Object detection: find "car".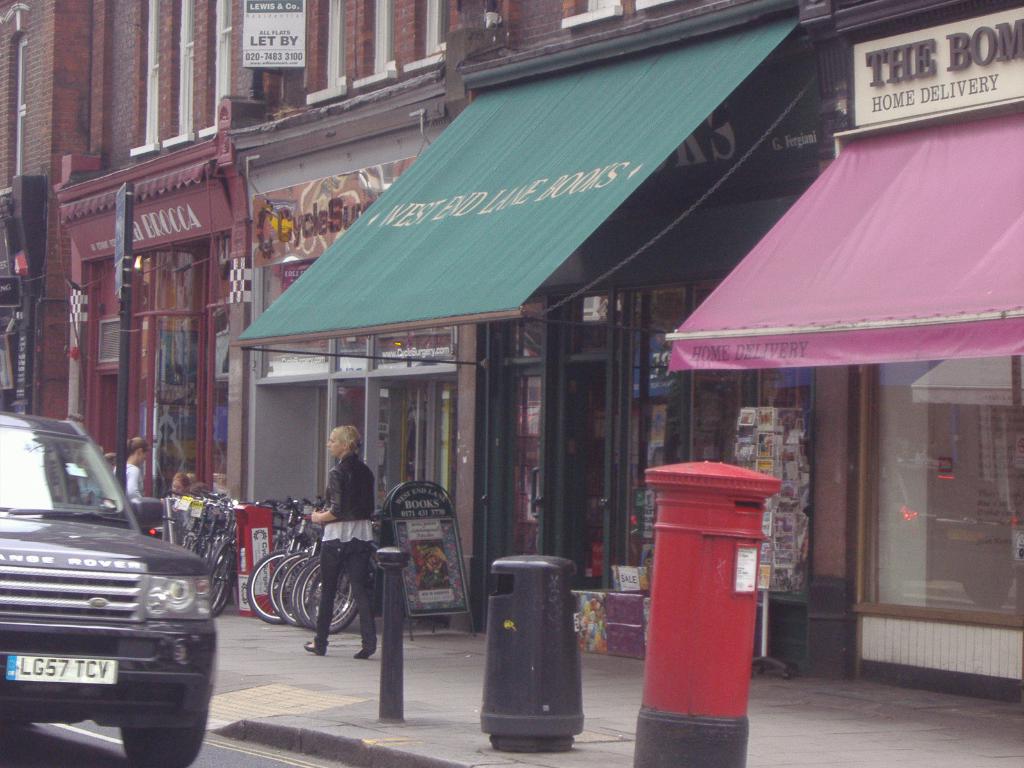
box(0, 409, 220, 767).
